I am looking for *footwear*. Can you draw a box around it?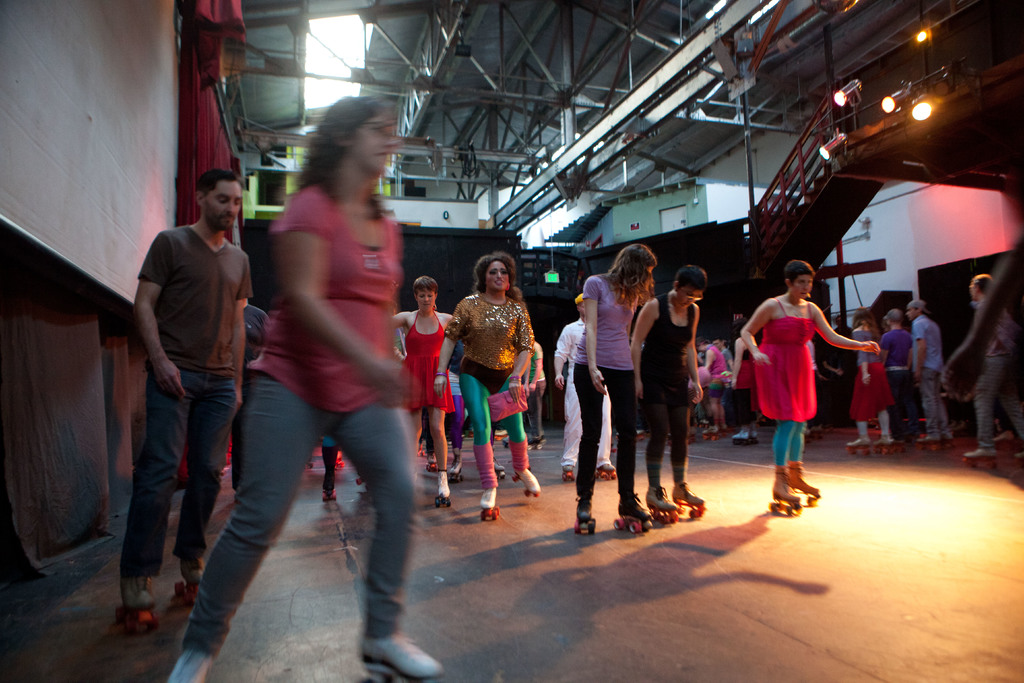
Sure, the bounding box is detection(496, 457, 508, 473).
